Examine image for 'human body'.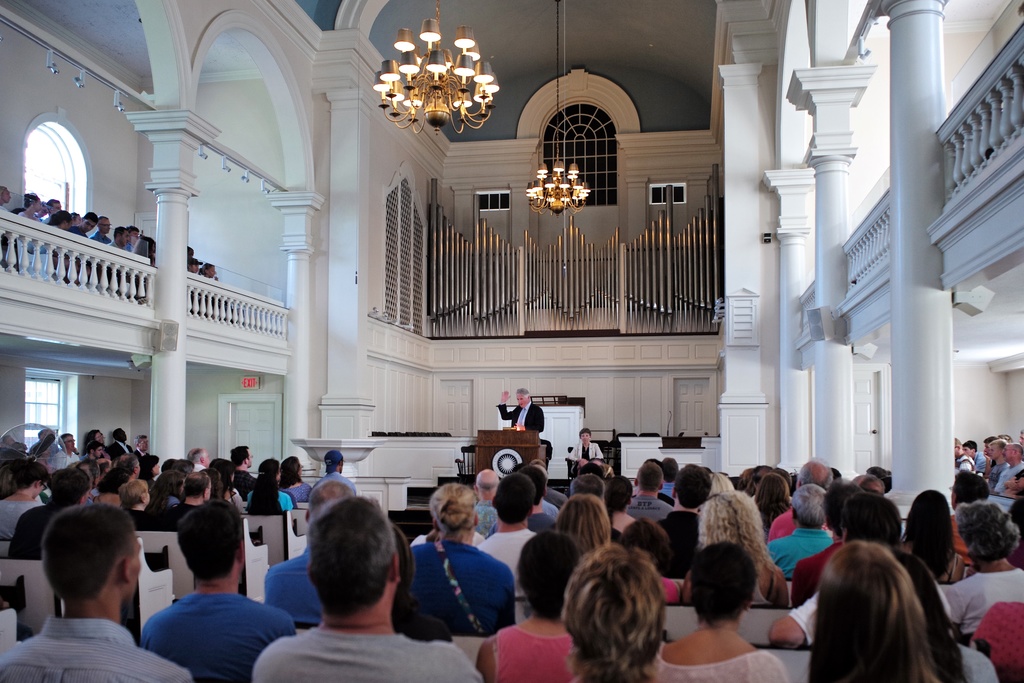
Examination result: {"left": 231, "top": 441, "right": 266, "bottom": 492}.
